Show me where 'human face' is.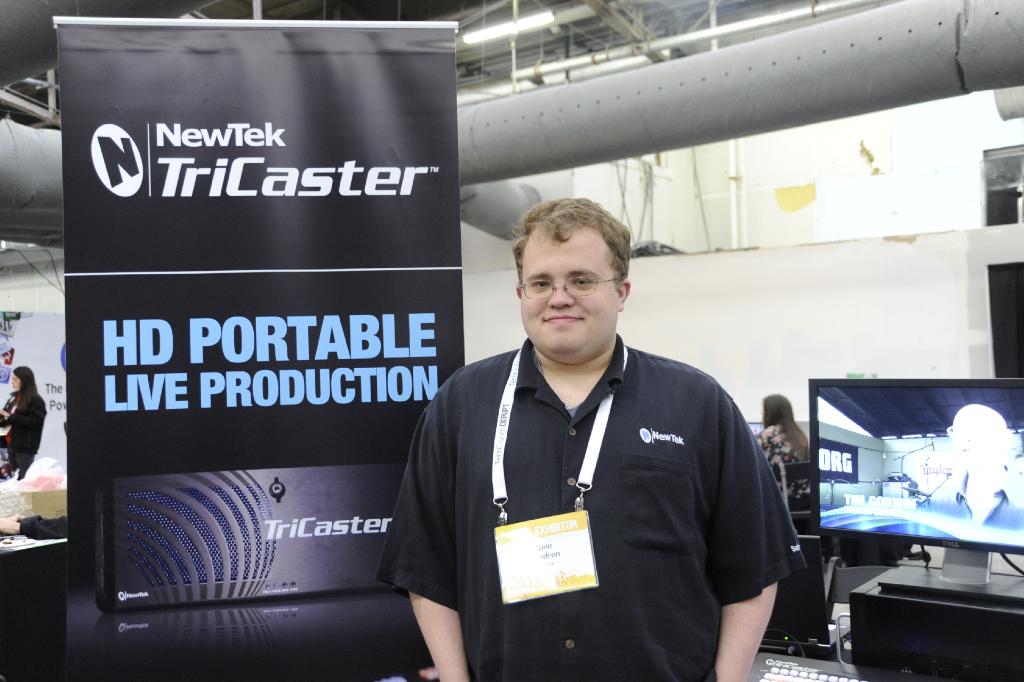
'human face' is at x1=516 y1=227 x2=620 y2=357.
